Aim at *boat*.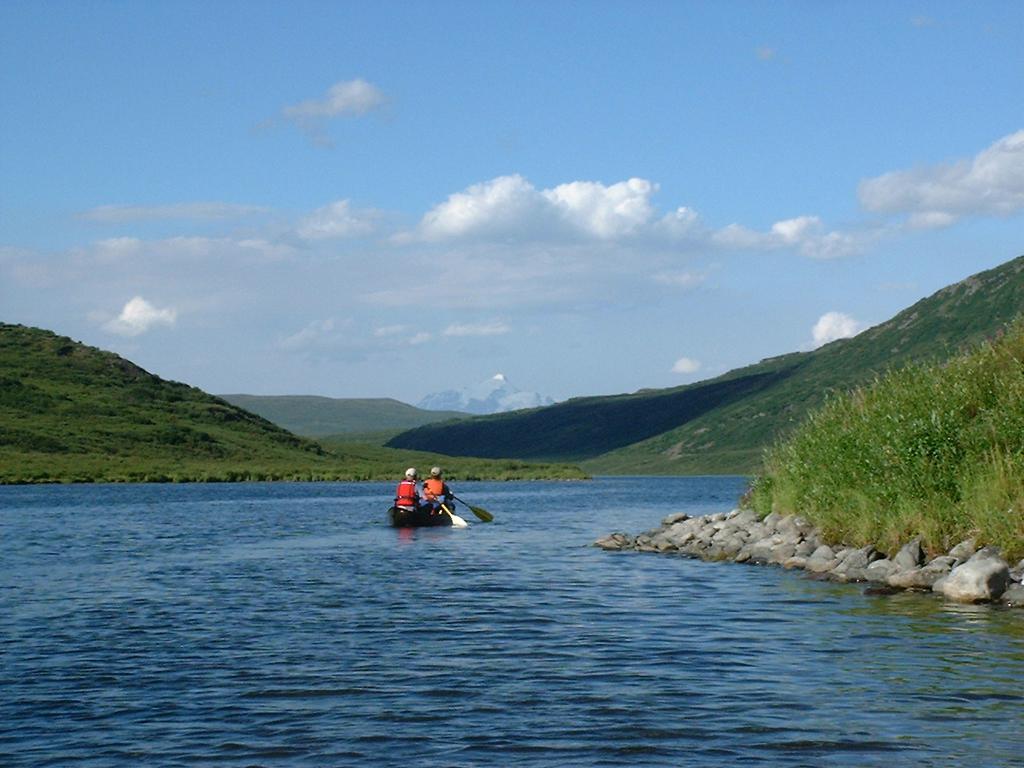
Aimed at [x1=392, y1=500, x2=456, y2=526].
